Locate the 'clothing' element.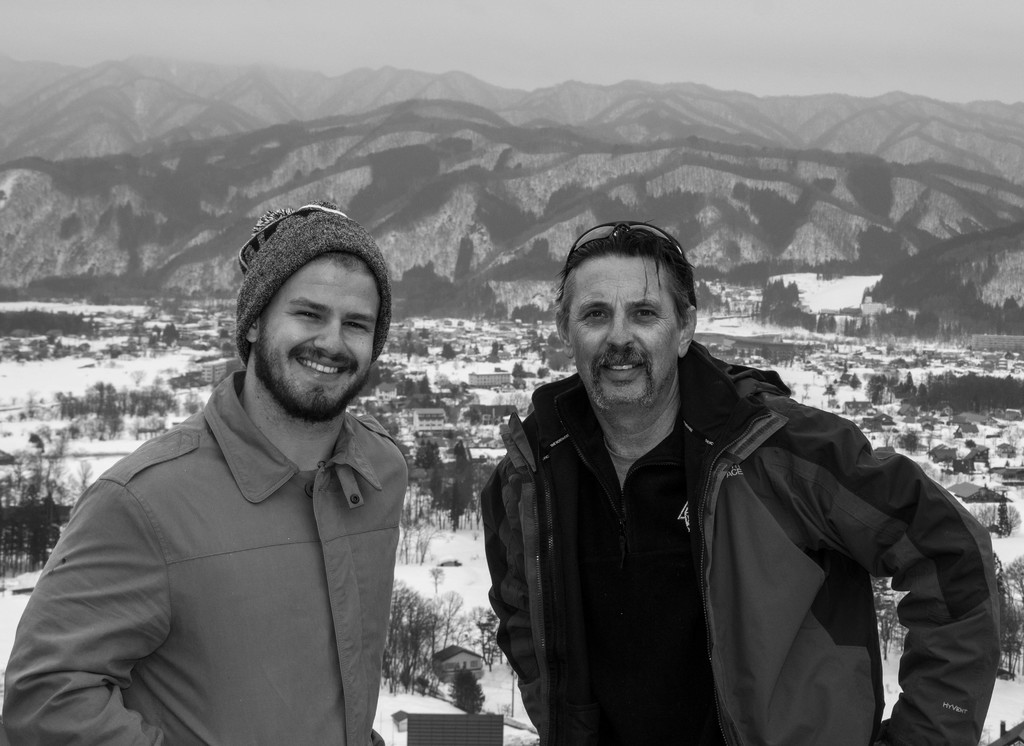
Element bbox: rect(33, 326, 434, 738).
